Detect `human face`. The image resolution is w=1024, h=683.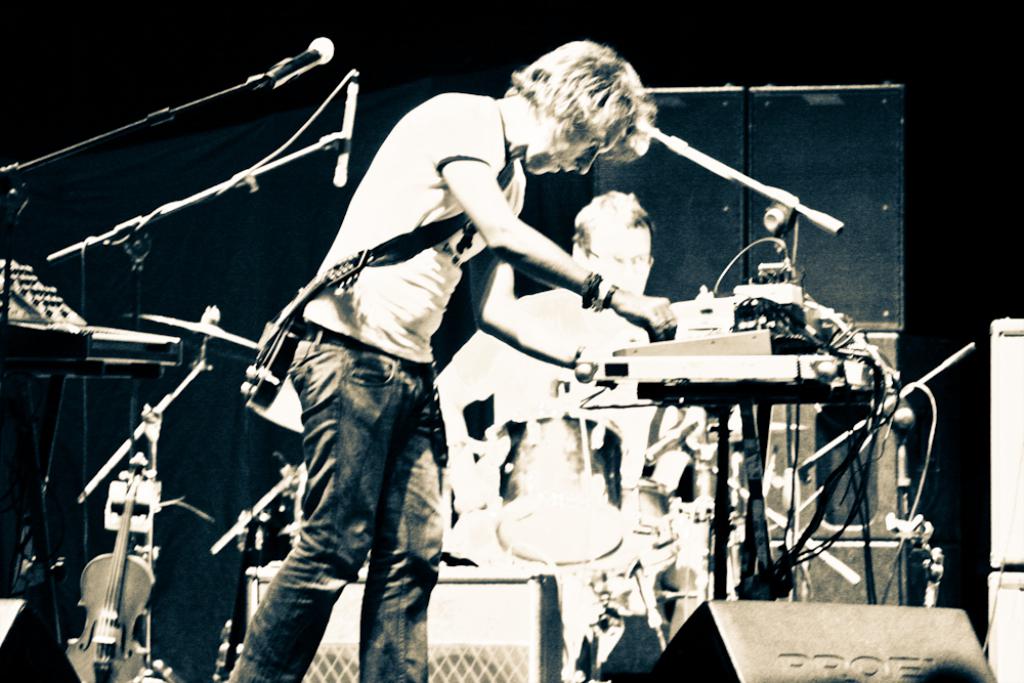
left=591, top=231, right=651, bottom=299.
